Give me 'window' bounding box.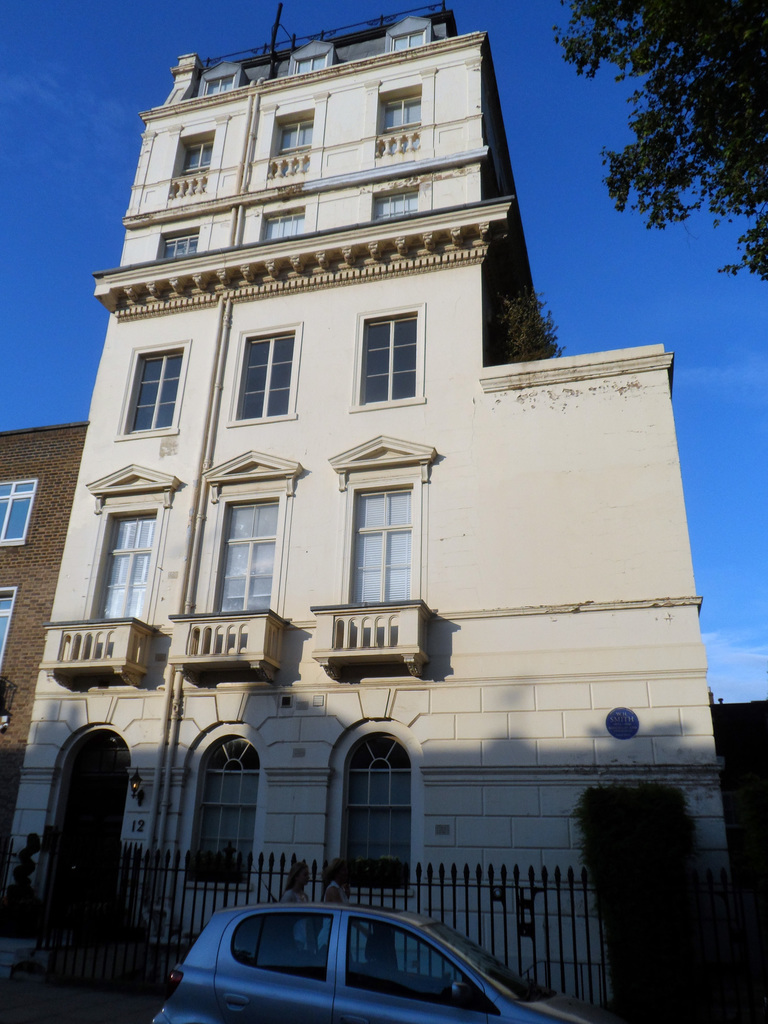
[x1=385, y1=13, x2=433, y2=52].
